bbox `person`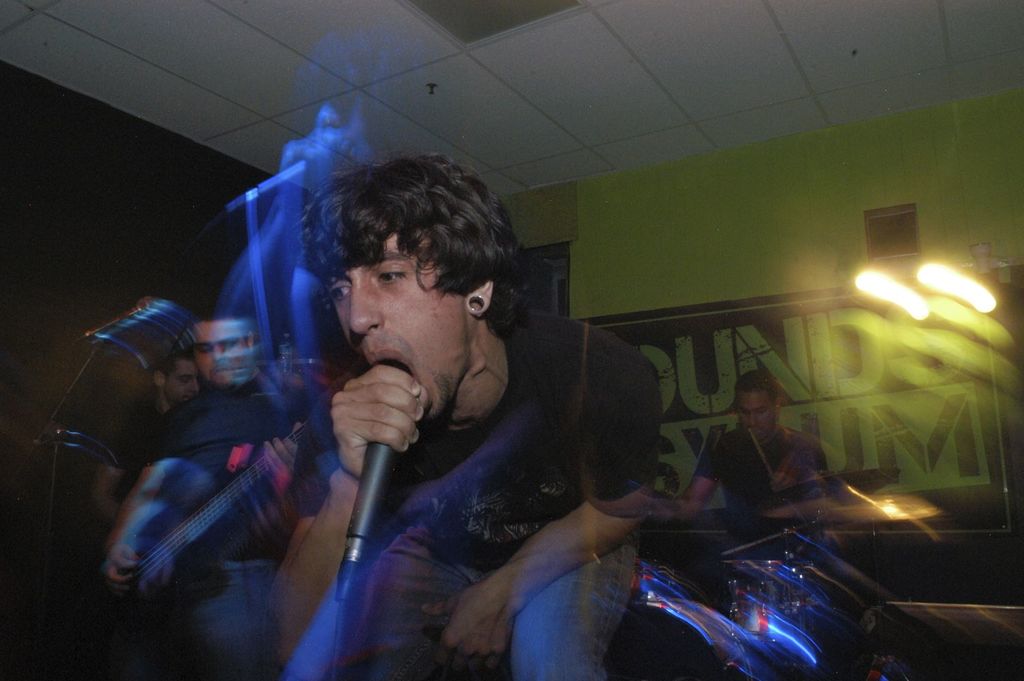
crop(103, 312, 320, 590)
